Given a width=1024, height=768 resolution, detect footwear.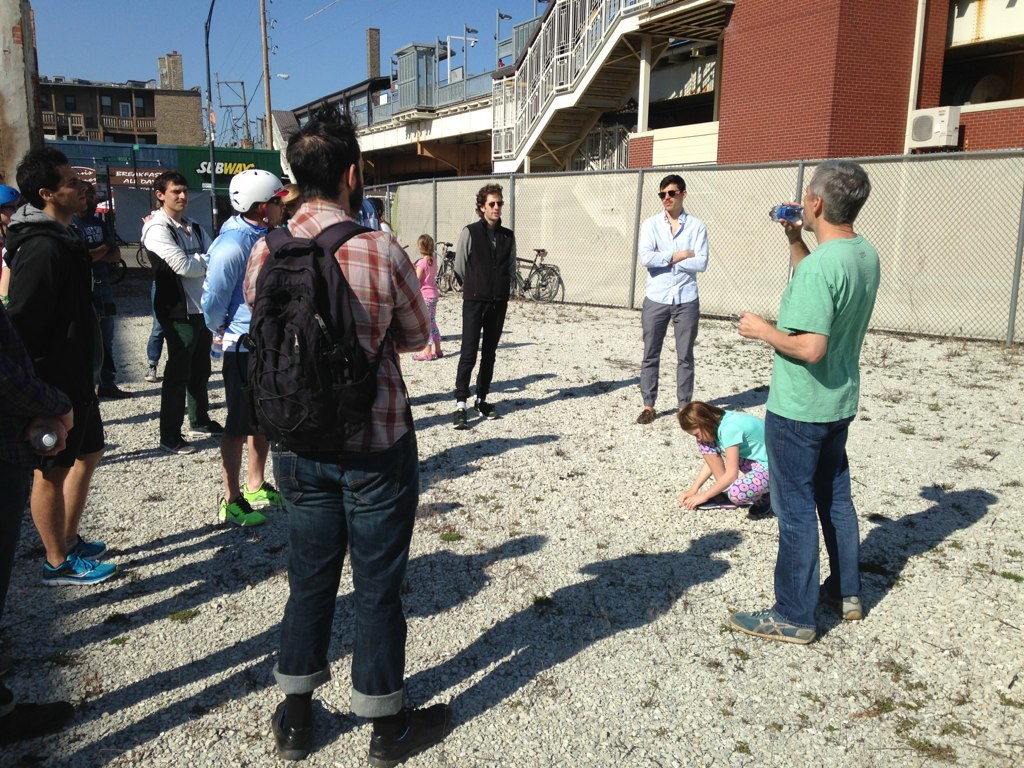
bbox(264, 696, 293, 762).
